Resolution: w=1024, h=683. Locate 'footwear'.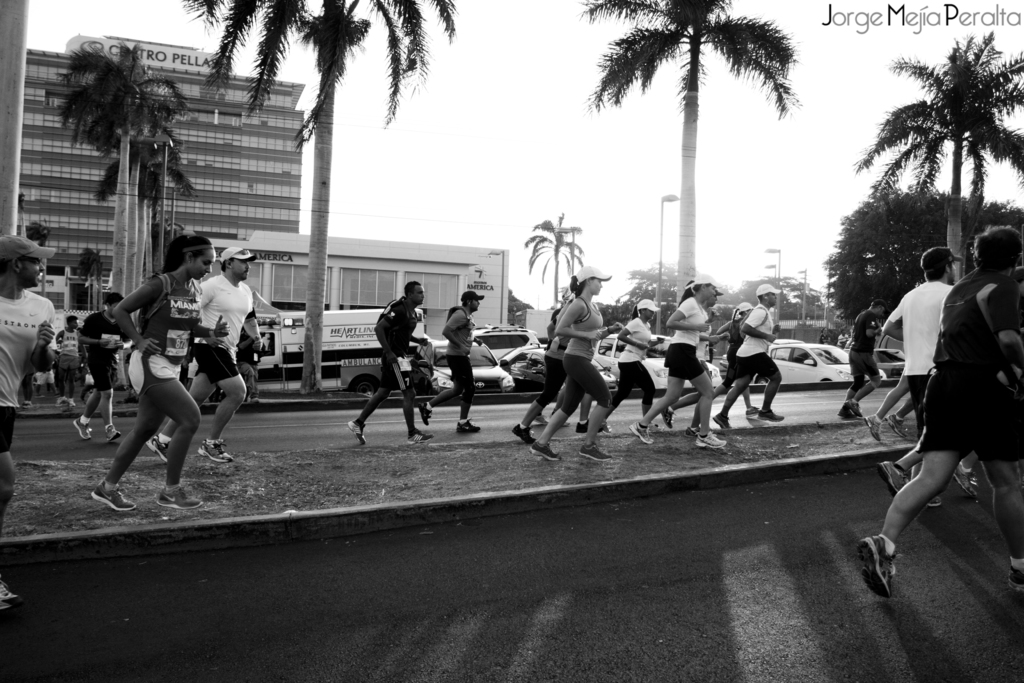
crop(924, 493, 944, 507).
